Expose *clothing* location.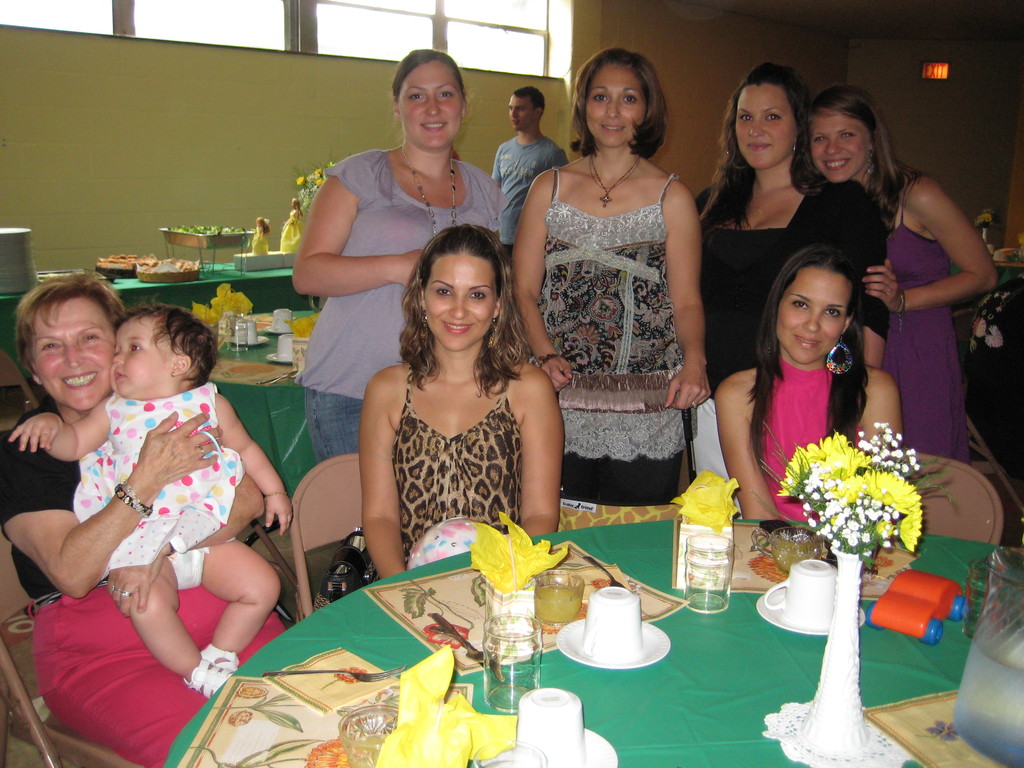
Exposed at box(756, 358, 845, 531).
